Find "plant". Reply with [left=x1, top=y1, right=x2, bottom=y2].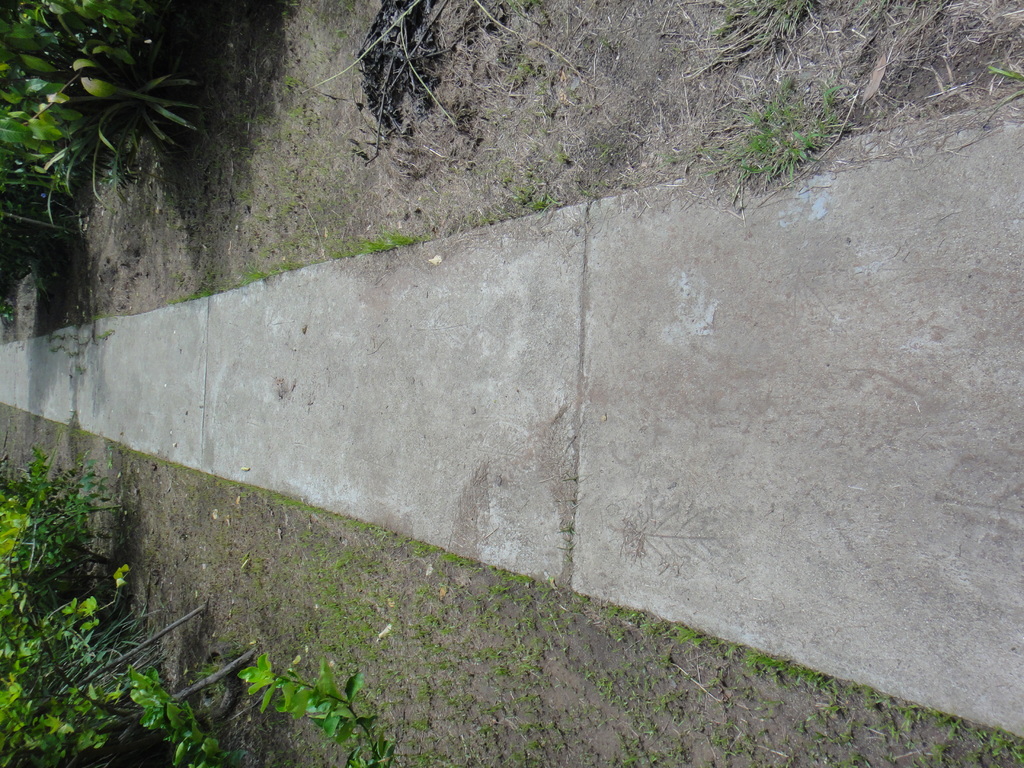
[left=235, top=652, right=411, bottom=767].
